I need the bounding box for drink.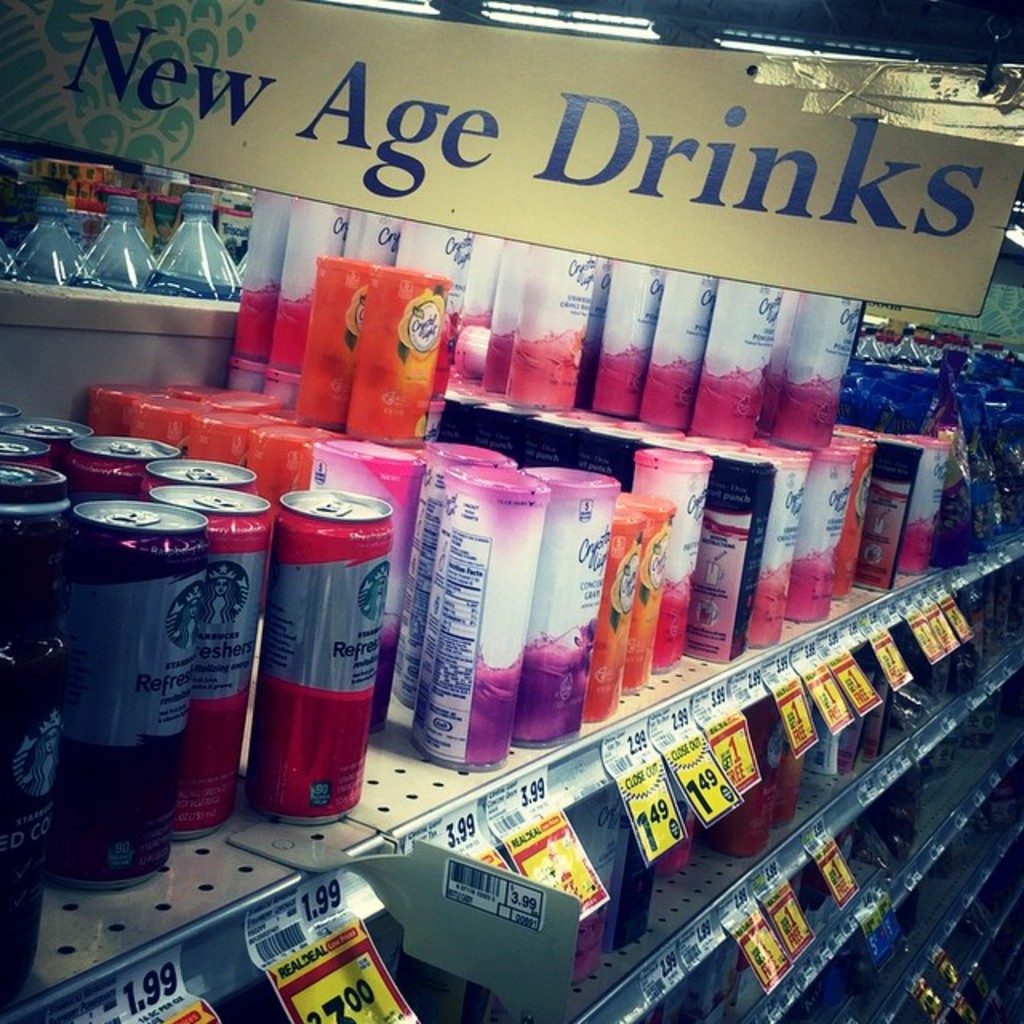
Here it is: bbox(82, 368, 618, 778).
